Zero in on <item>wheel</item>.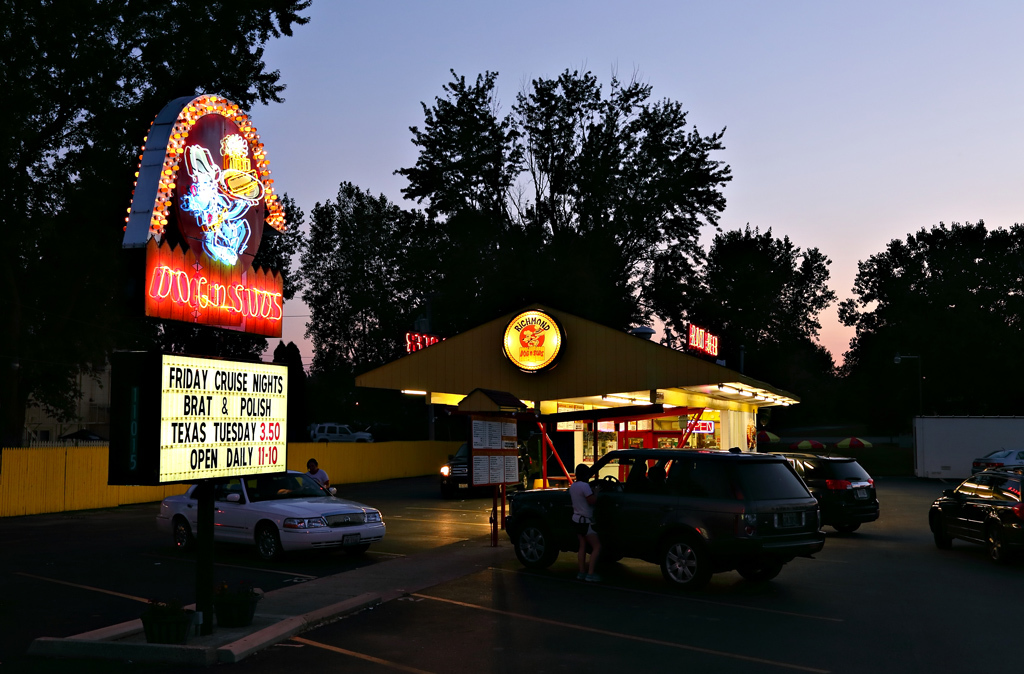
Zeroed in: BBox(522, 475, 529, 491).
